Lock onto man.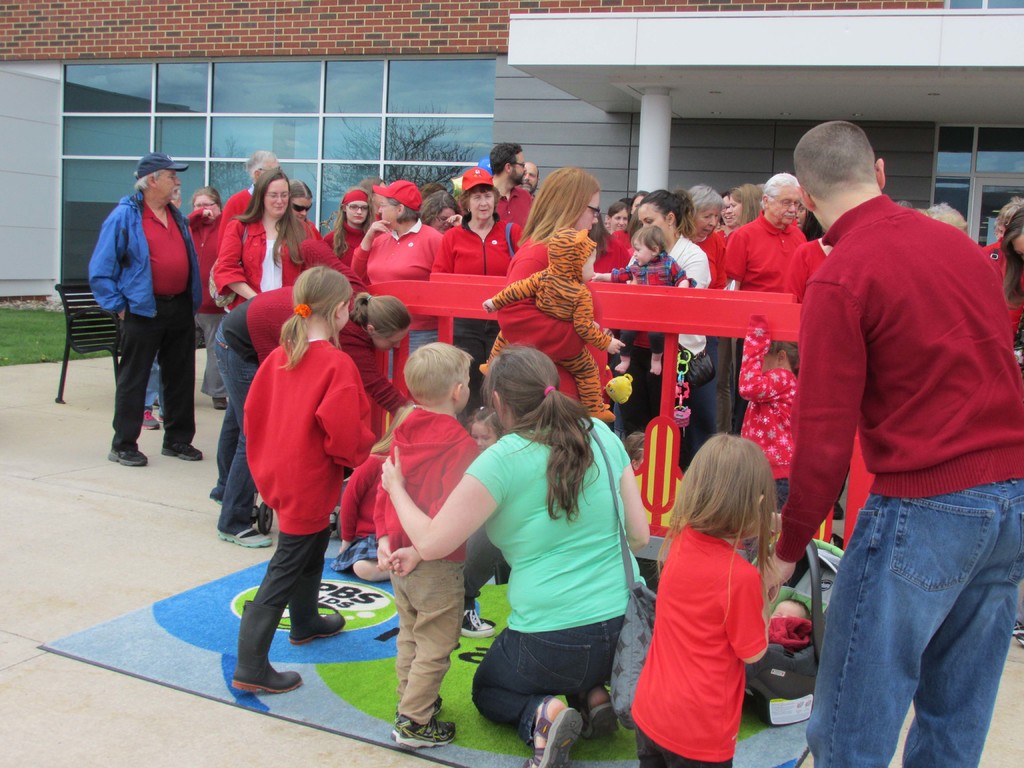
Locked: box(216, 150, 283, 254).
